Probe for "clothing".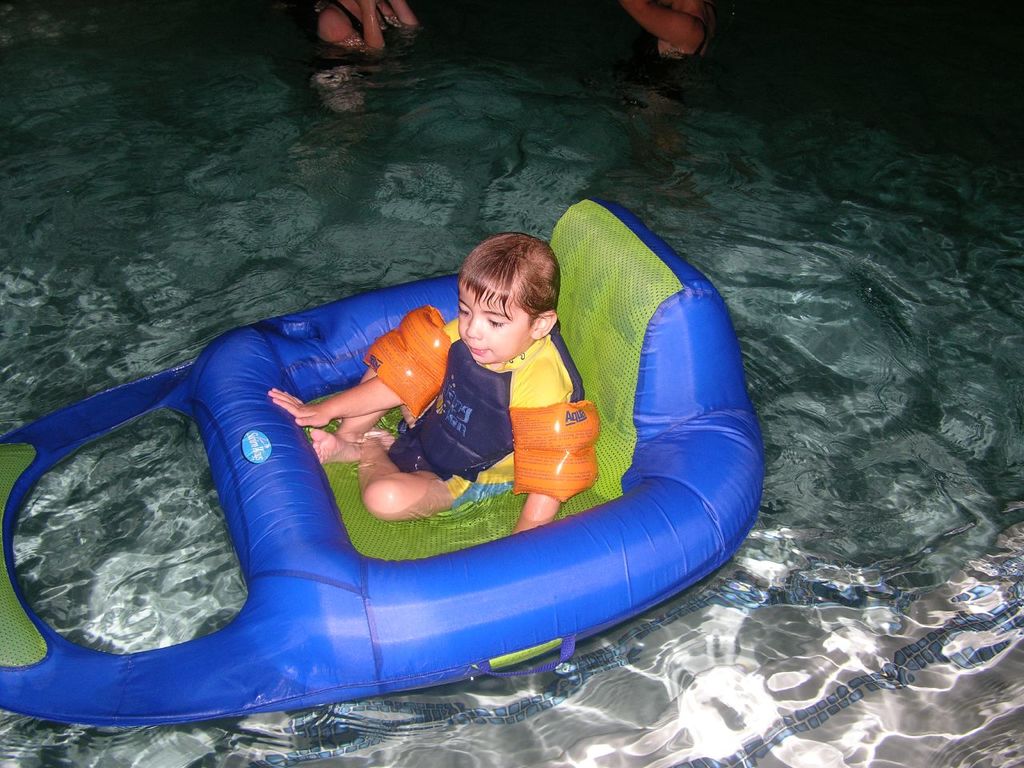
Probe result: x1=384, y1=314, x2=590, y2=520.
